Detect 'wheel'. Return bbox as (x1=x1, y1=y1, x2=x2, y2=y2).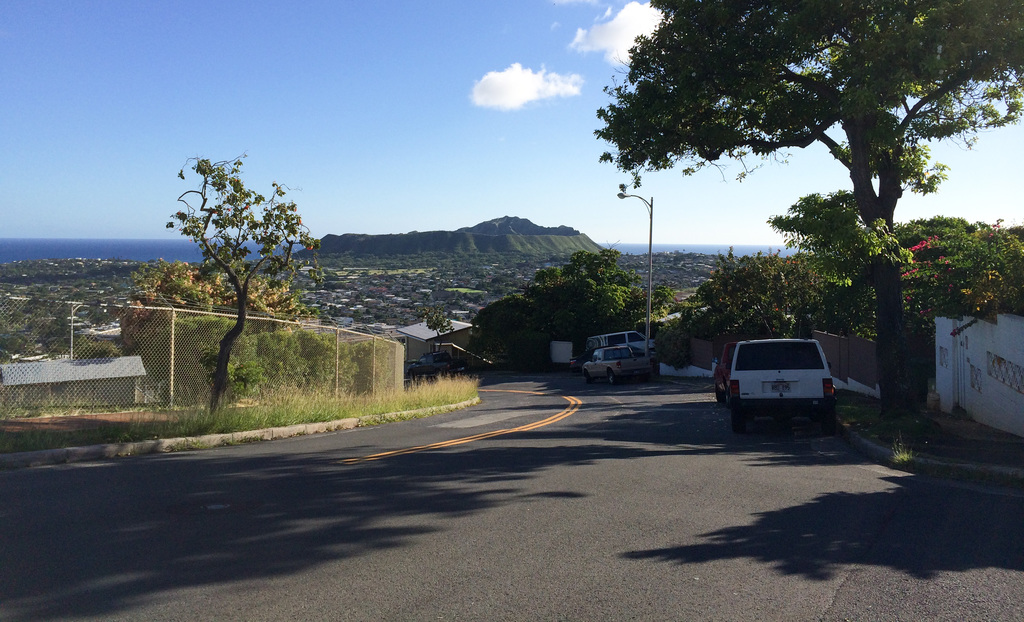
(x1=819, y1=408, x2=837, y2=432).
